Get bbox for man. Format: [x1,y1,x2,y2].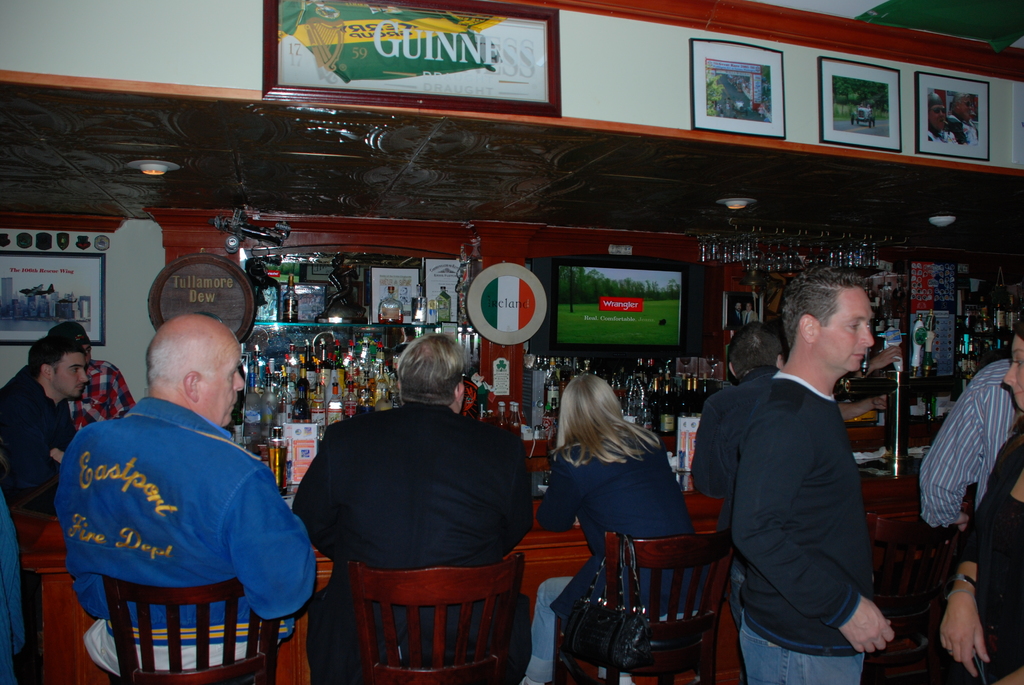
[948,96,979,147].
